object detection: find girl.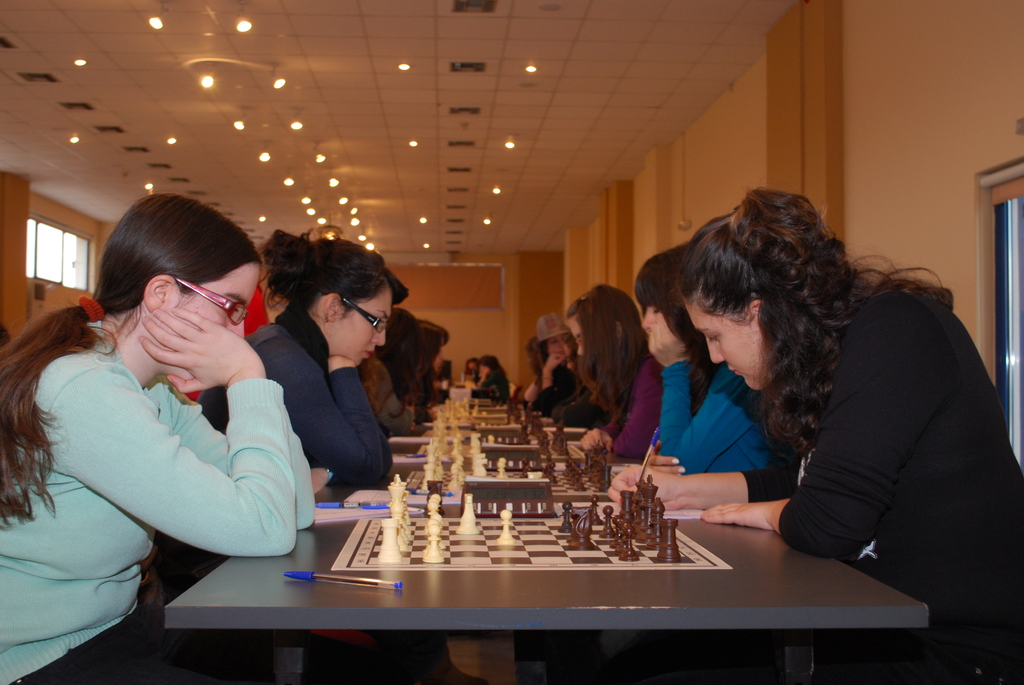
[367, 306, 417, 420].
